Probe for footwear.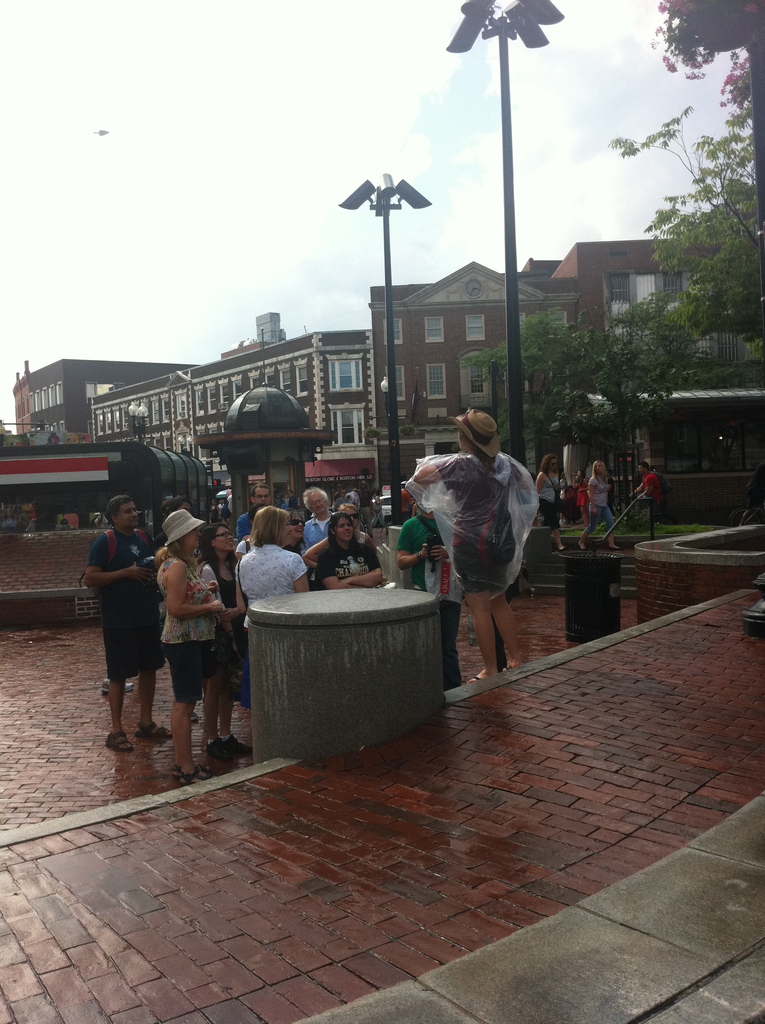
Probe result: 177, 769, 211, 788.
